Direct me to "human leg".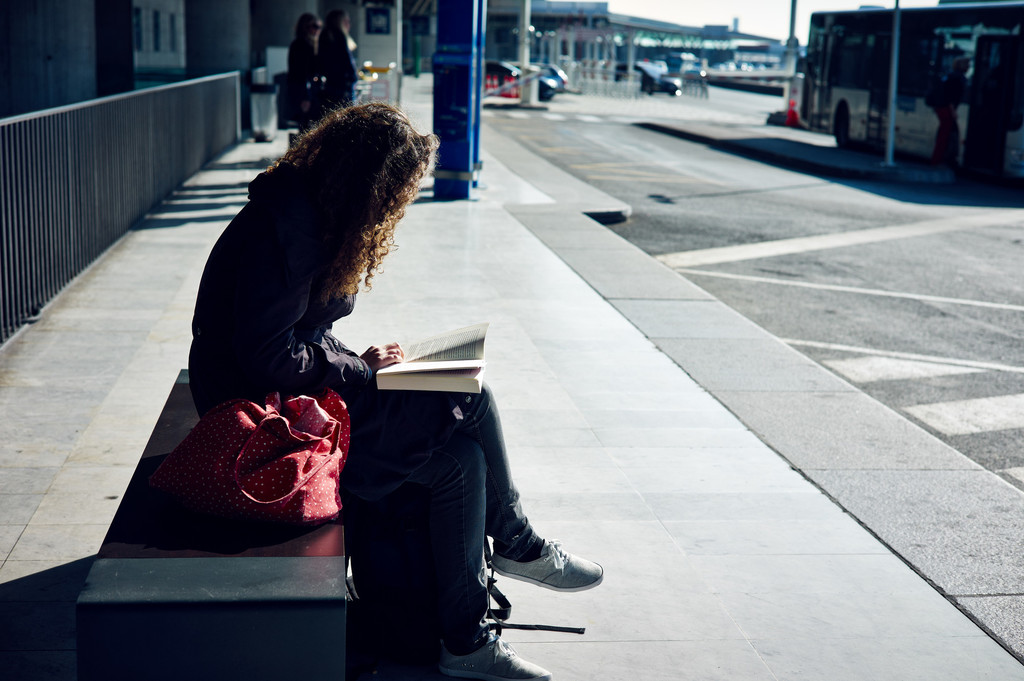
Direction: [414,396,552,680].
